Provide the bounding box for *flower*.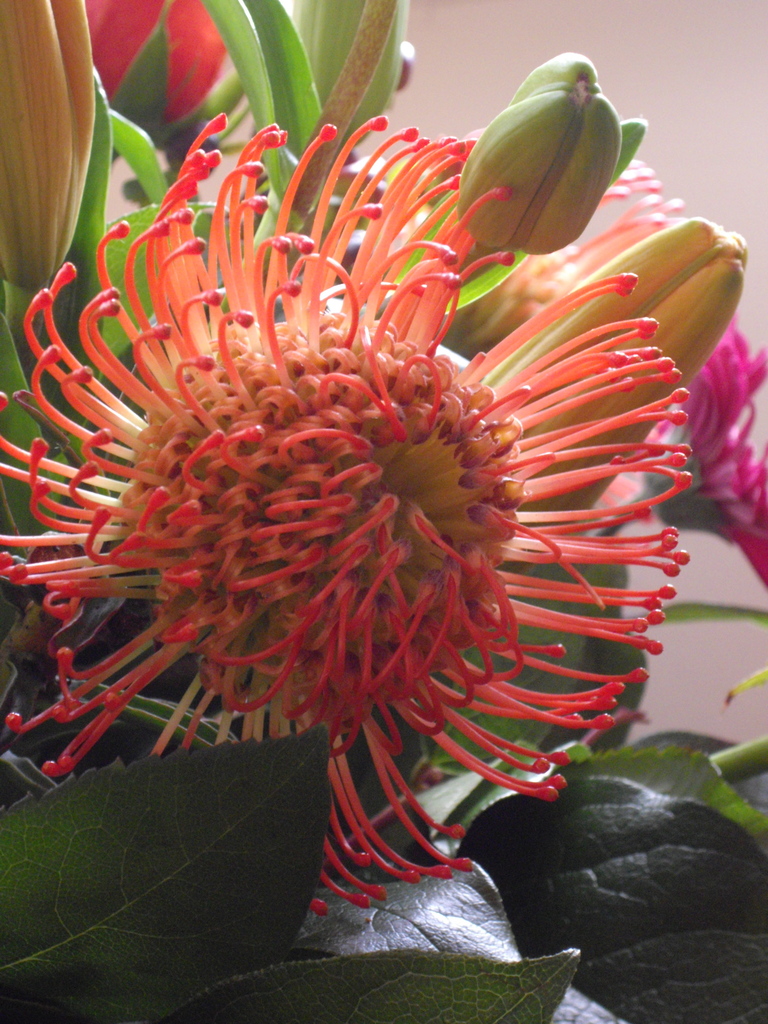
box=[75, 3, 231, 136].
